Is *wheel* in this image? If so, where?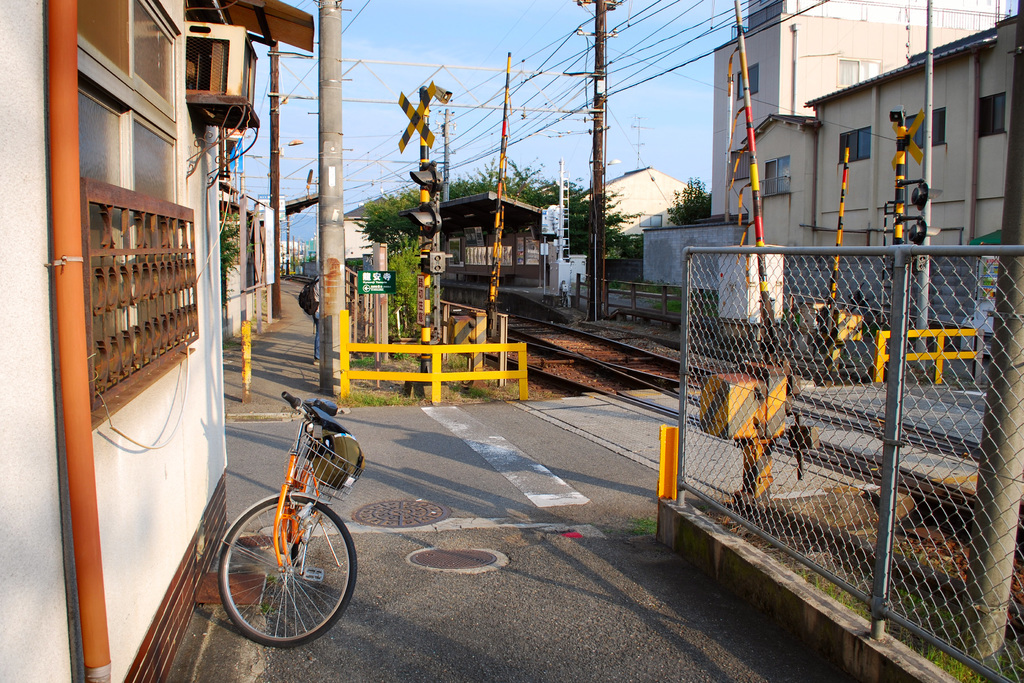
Yes, at (left=201, top=492, right=343, bottom=653).
